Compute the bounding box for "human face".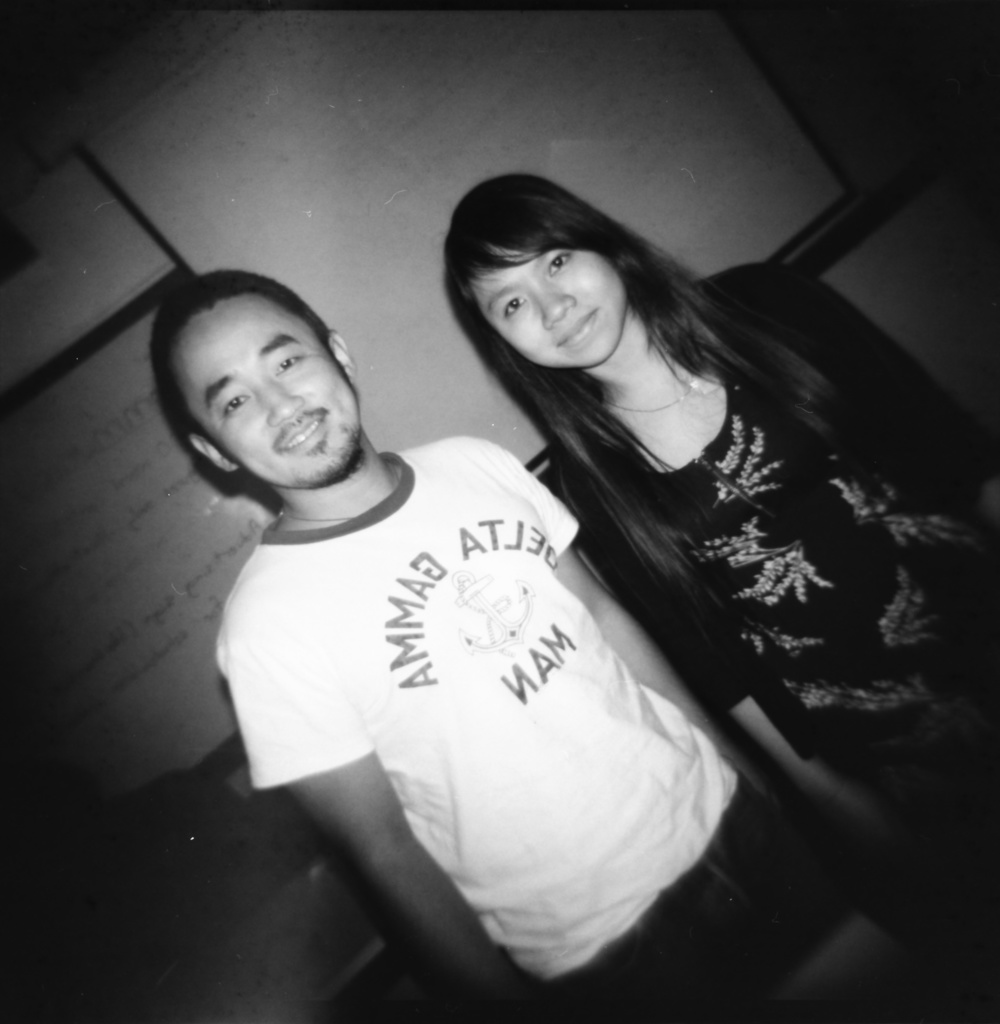
box(475, 256, 623, 361).
